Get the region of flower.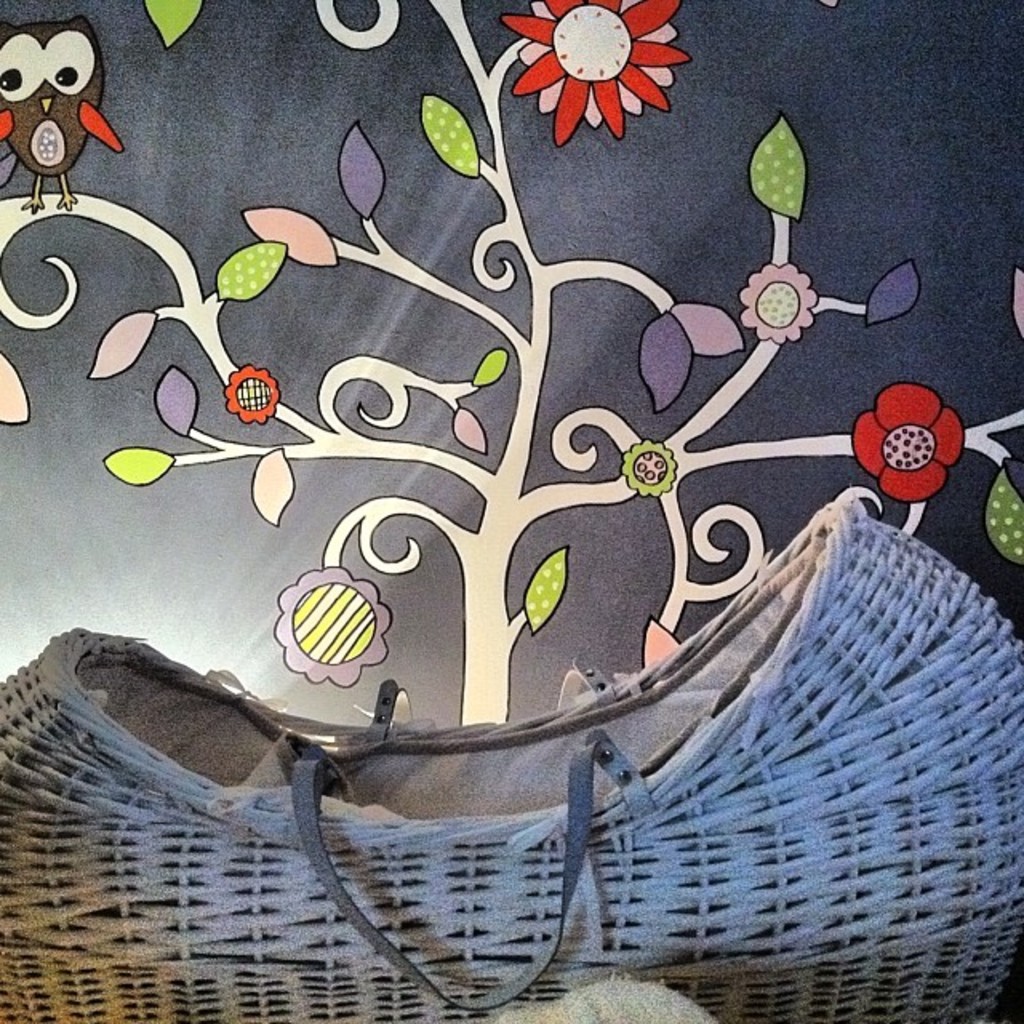
<region>486, 10, 696, 139</region>.
